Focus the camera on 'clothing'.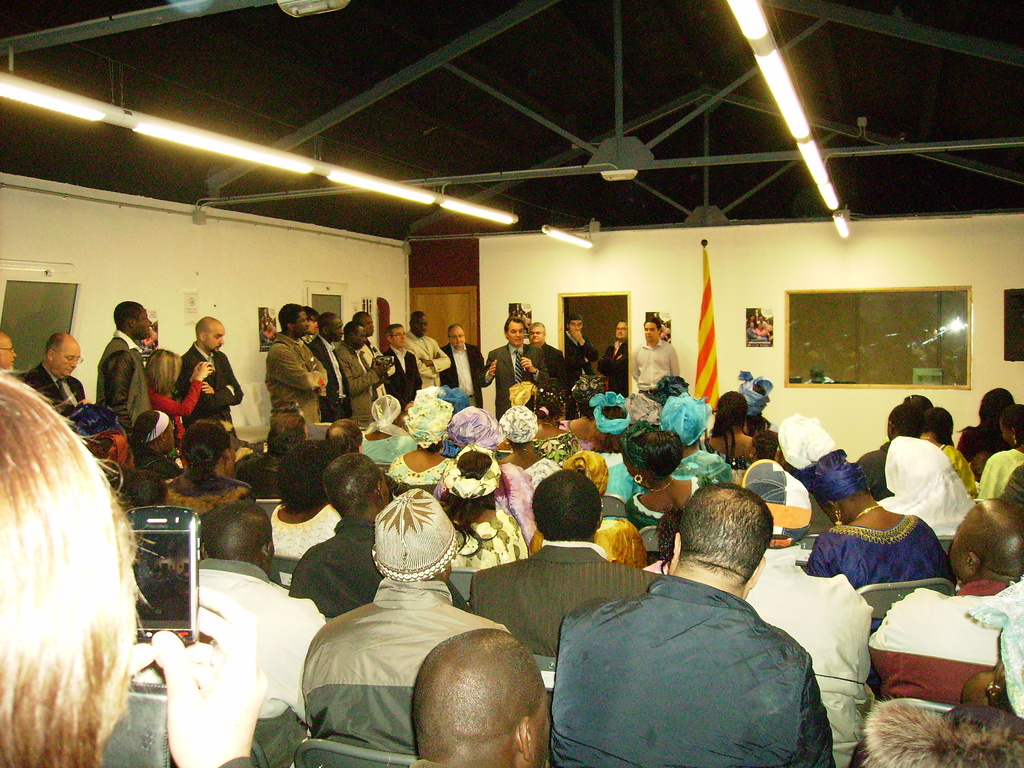
Focus region: rect(527, 348, 566, 390).
